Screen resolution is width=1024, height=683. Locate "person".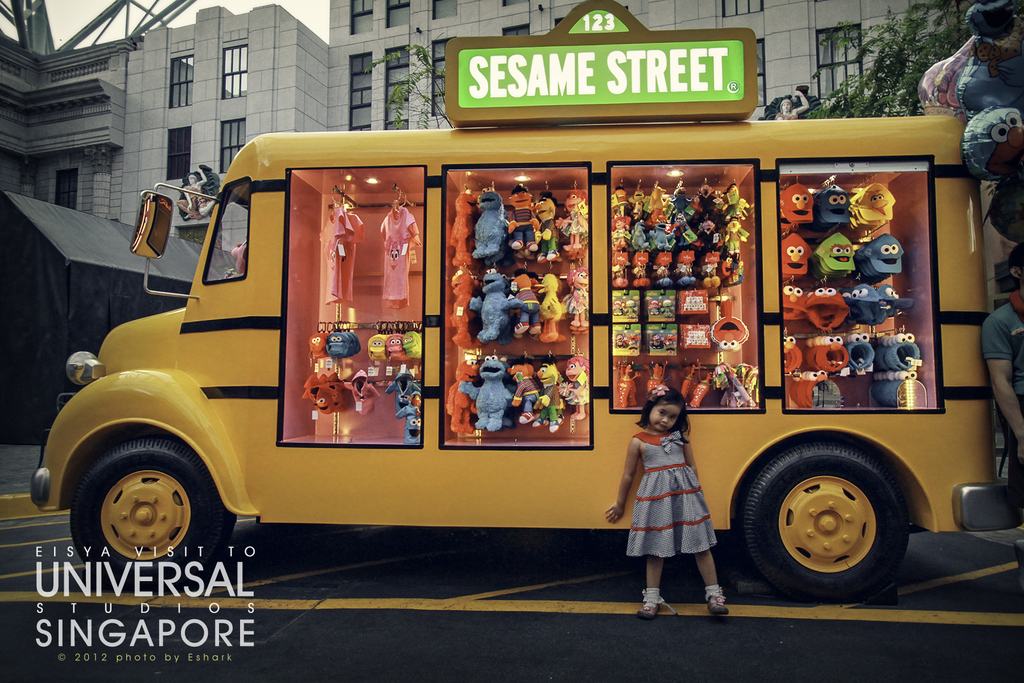
box=[605, 384, 727, 620].
